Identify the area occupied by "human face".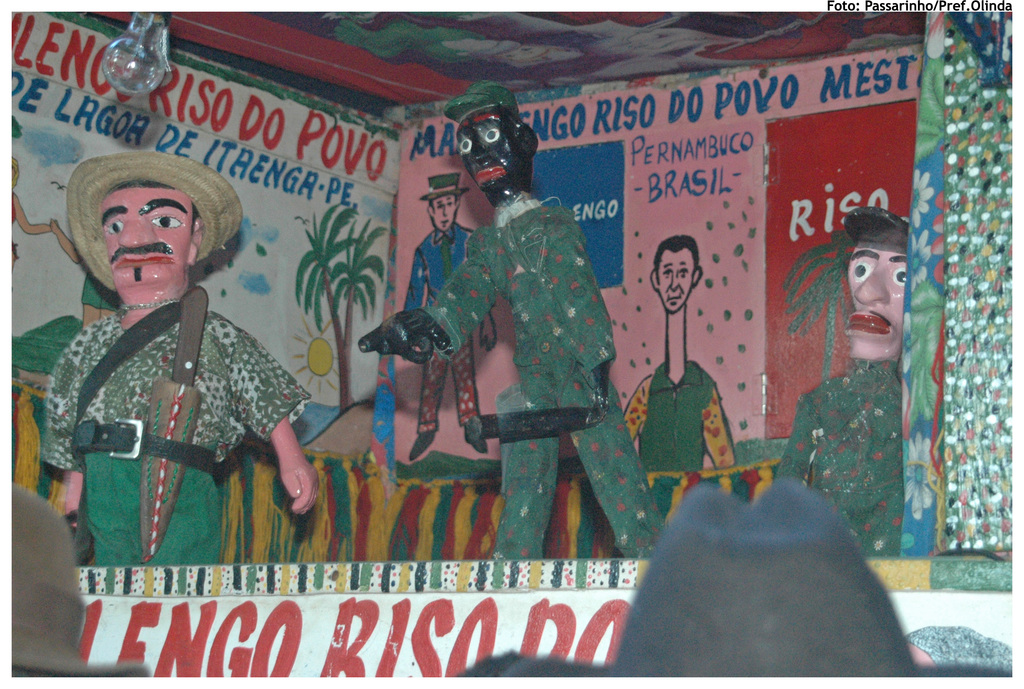
Area: 454,109,519,189.
